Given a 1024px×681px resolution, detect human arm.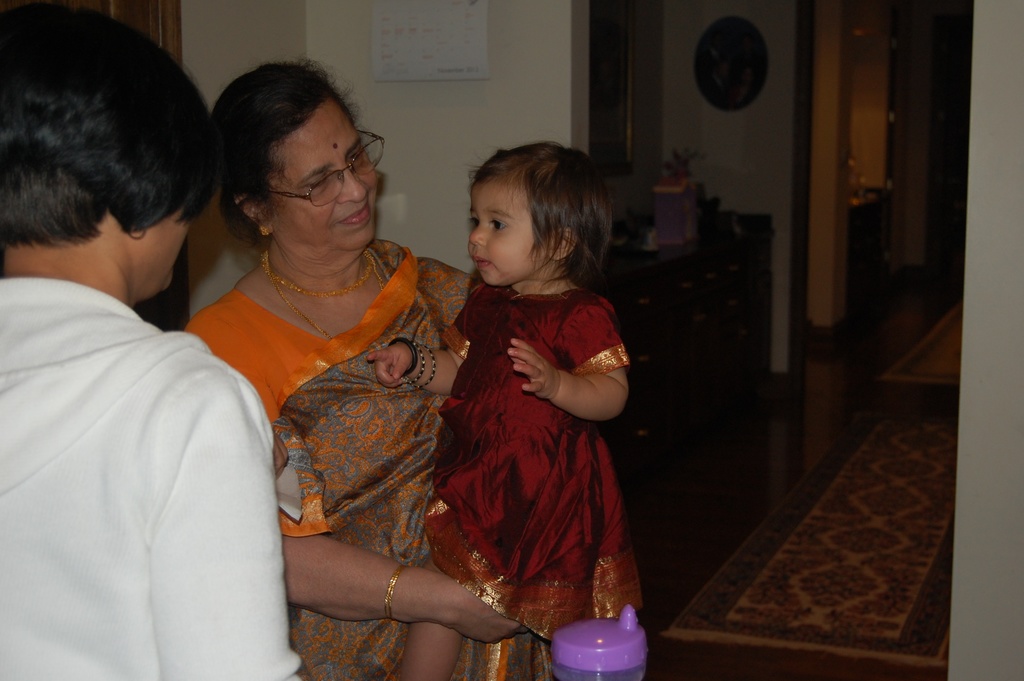
select_region(512, 306, 641, 454).
